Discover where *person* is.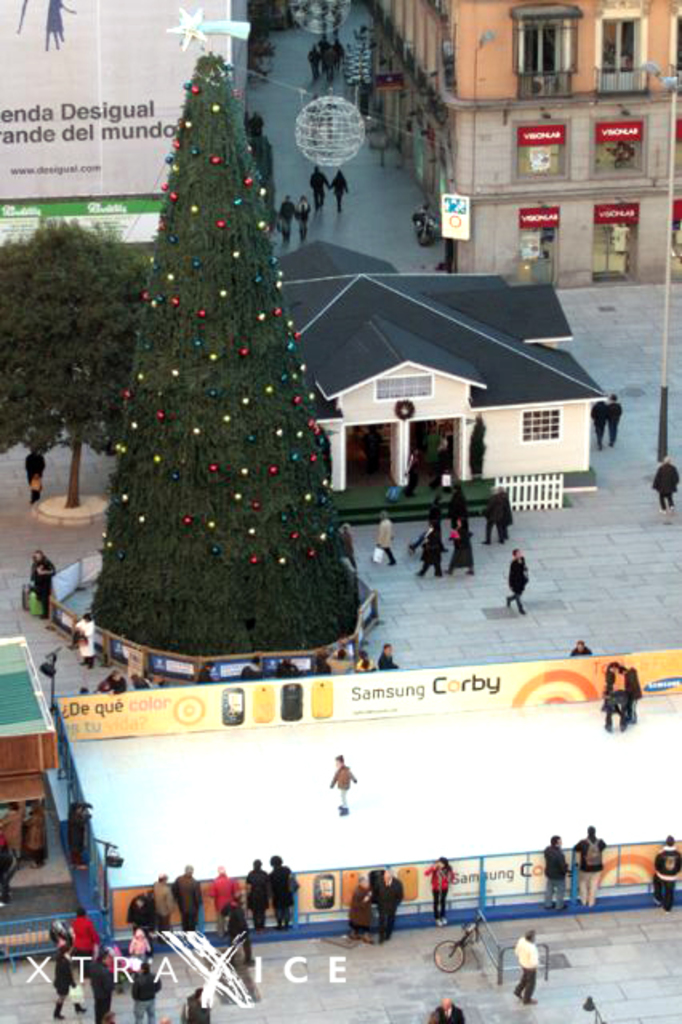
Discovered at 650,458,680,515.
